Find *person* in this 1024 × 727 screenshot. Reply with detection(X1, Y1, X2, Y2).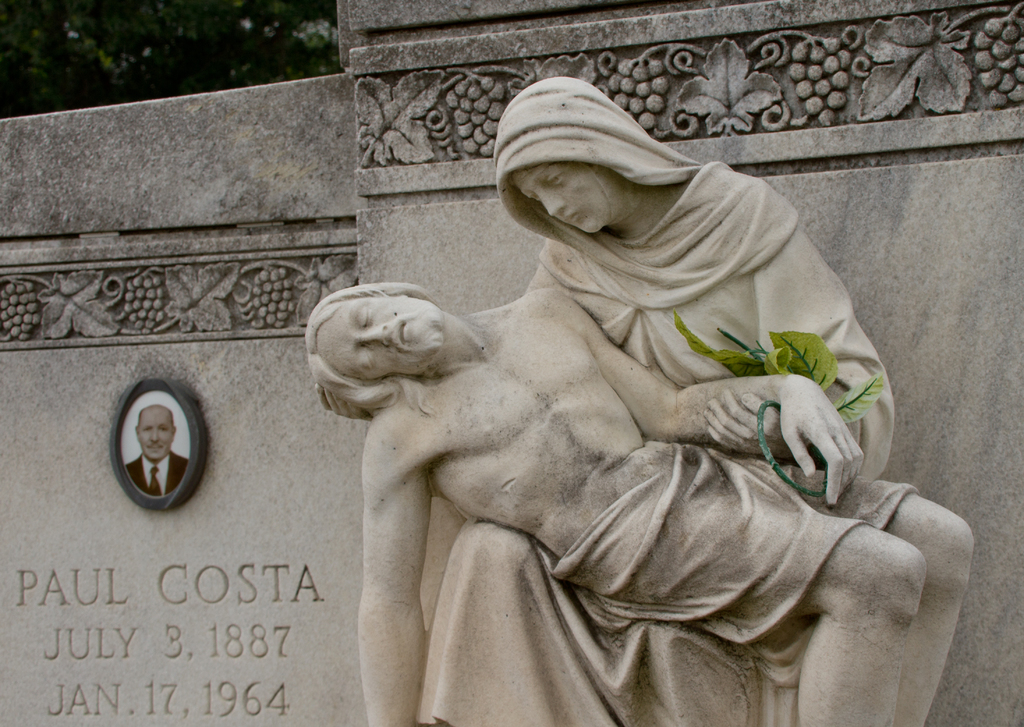
detection(125, 403, 193, 502).
